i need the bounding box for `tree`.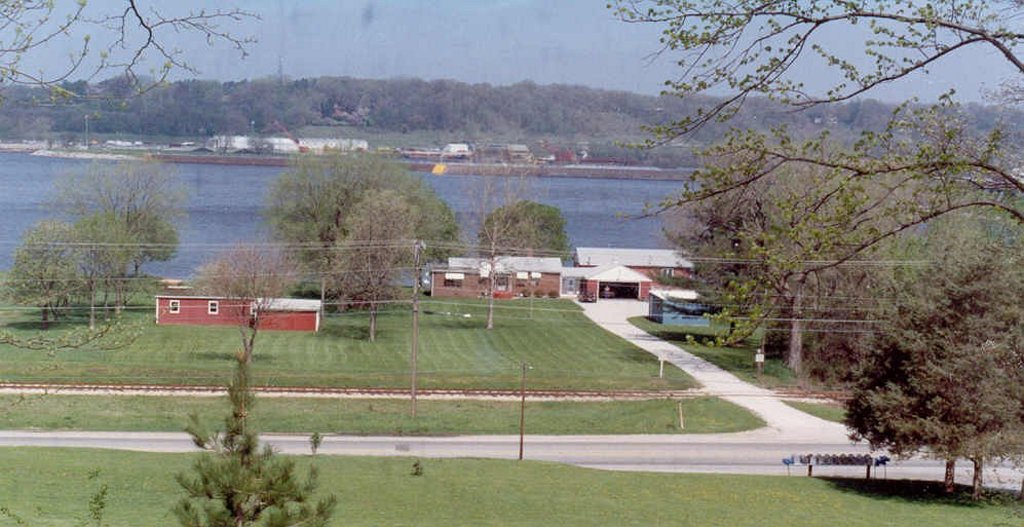
Here it is: (x1=616, y1=0, x2=1023, y2=354).
